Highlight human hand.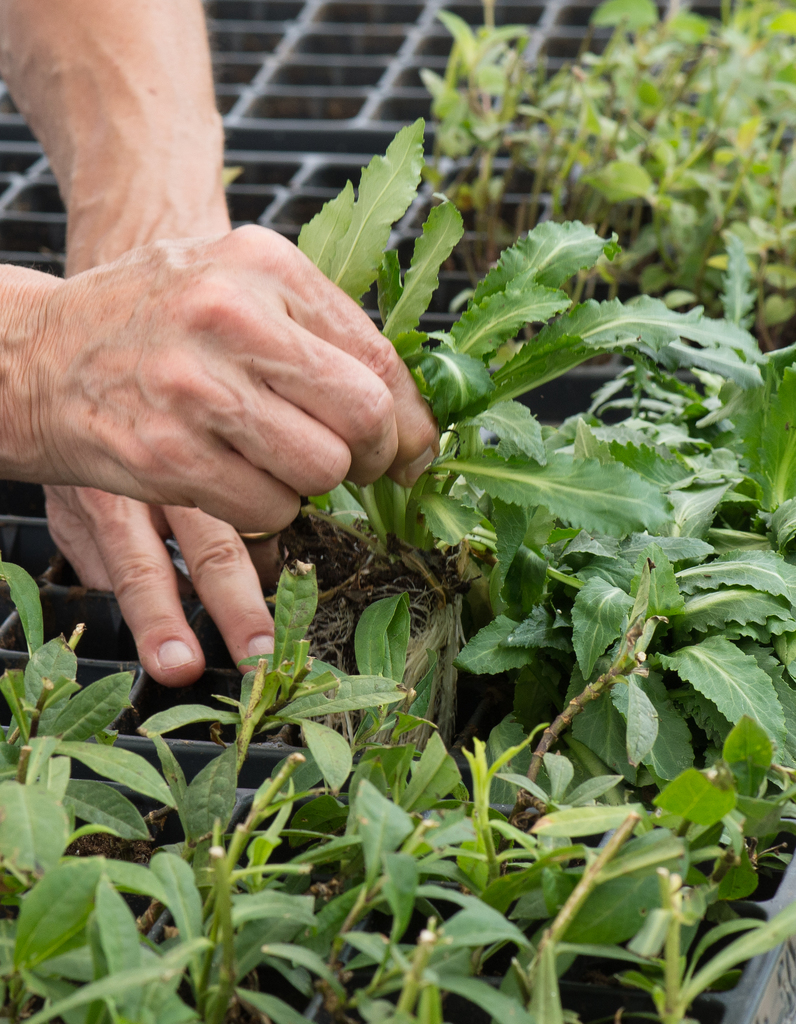
Highlighted region: [x1=40, y1=269, x2=287, y2=691].
